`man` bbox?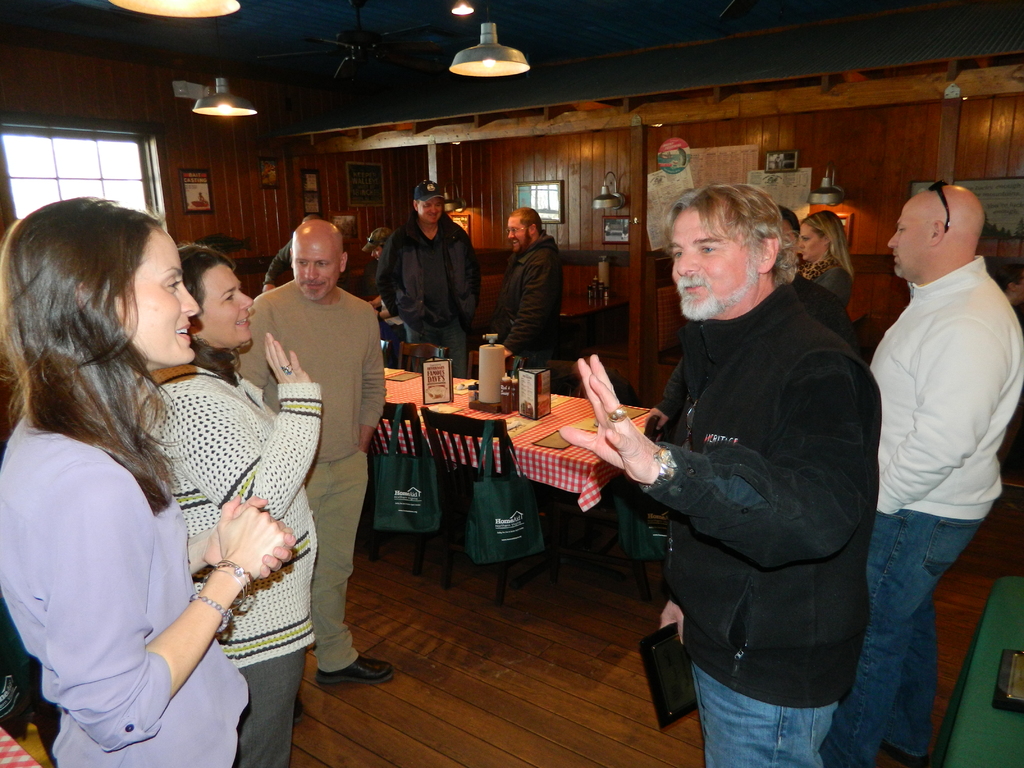
[374,179,482,373]
